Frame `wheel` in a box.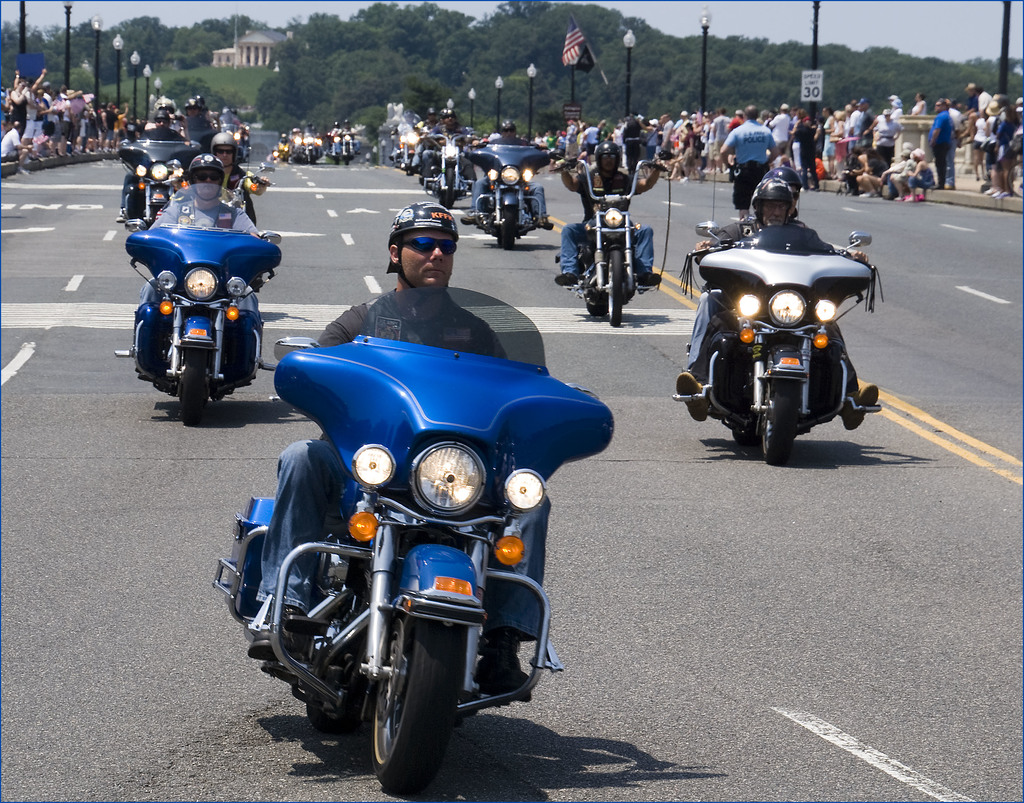
(305,690,343,731).
